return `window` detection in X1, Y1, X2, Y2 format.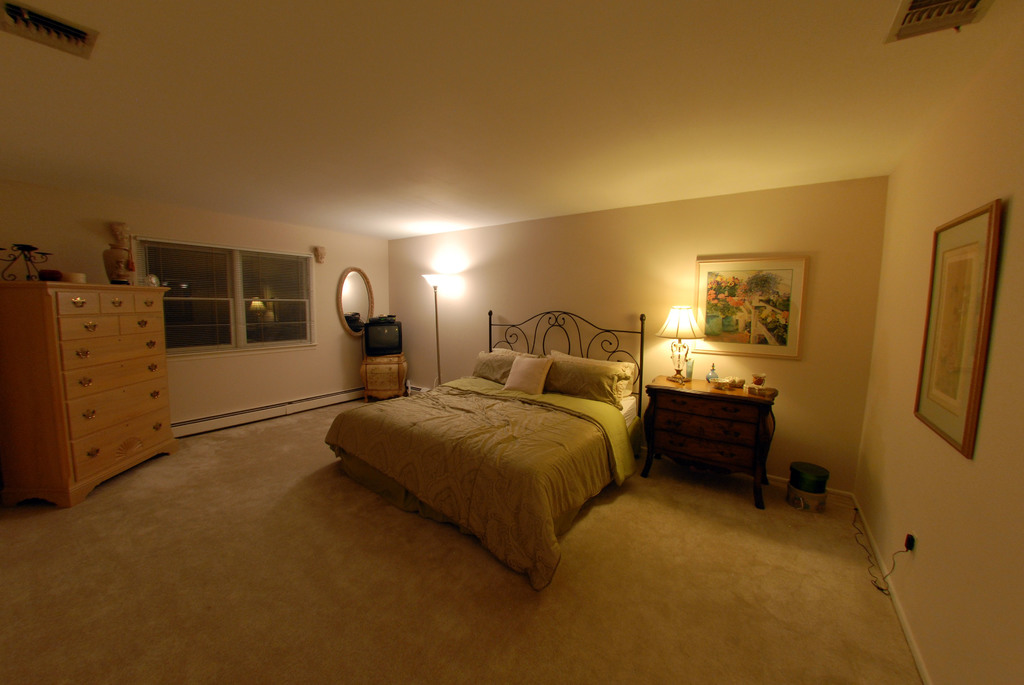
139, 236, 315, 355.
